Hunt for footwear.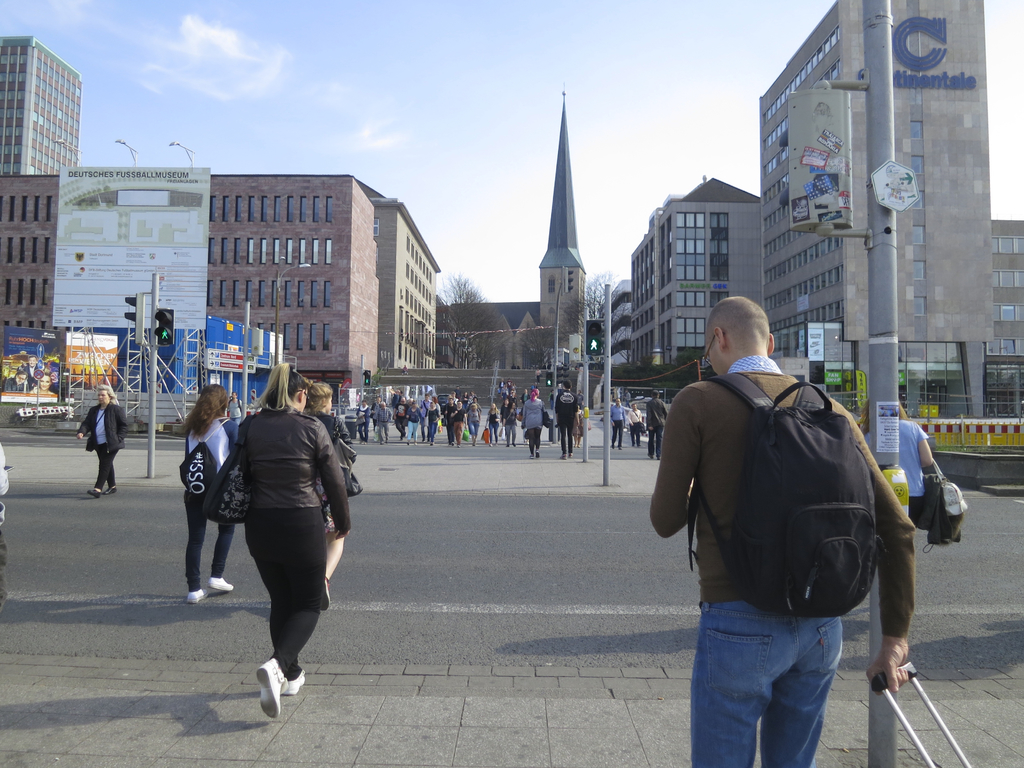
Hunted down at x1=562 y1=451 x2=567 y2=459.
